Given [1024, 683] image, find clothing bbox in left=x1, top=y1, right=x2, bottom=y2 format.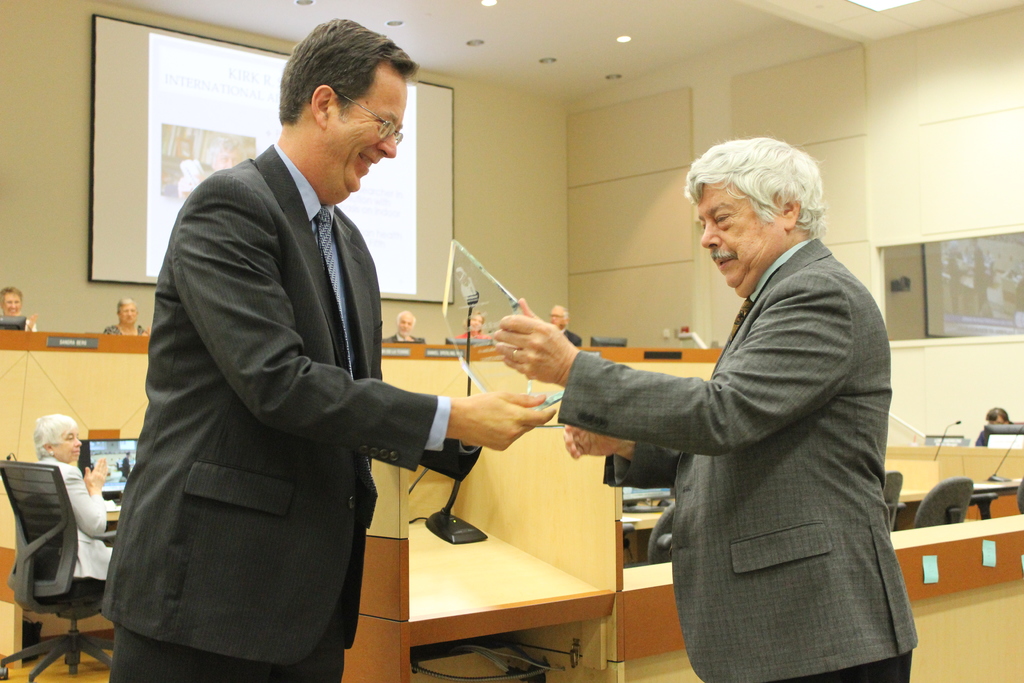
left=564, top=325, right=580, bottom=347.
